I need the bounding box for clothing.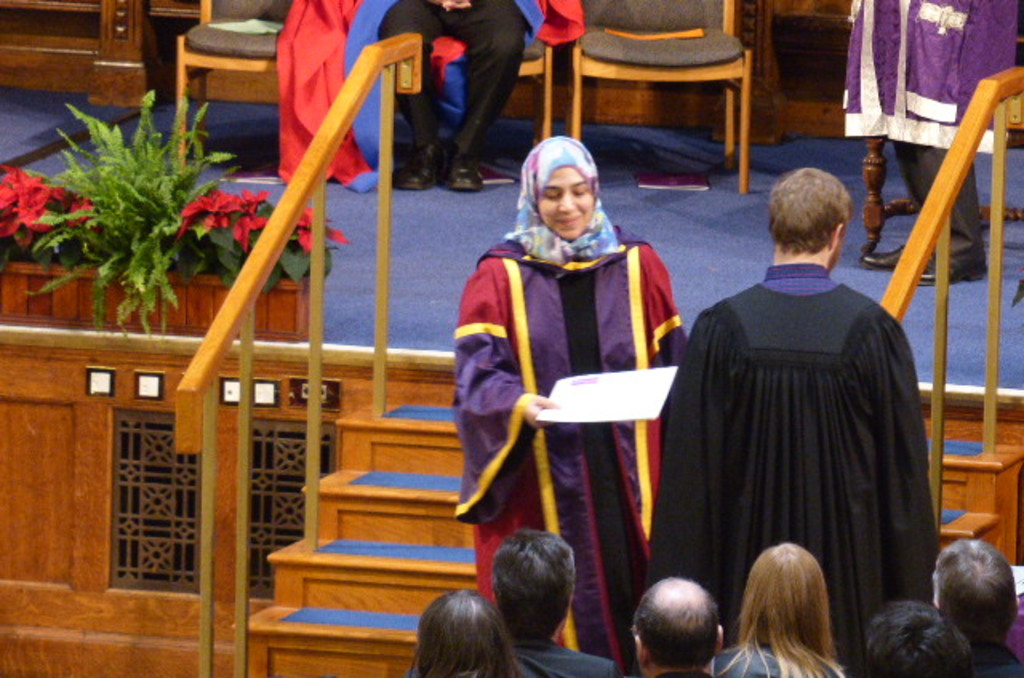
Here it is: pyautogui.locateOnScreen(280, 0, 592, 190).
